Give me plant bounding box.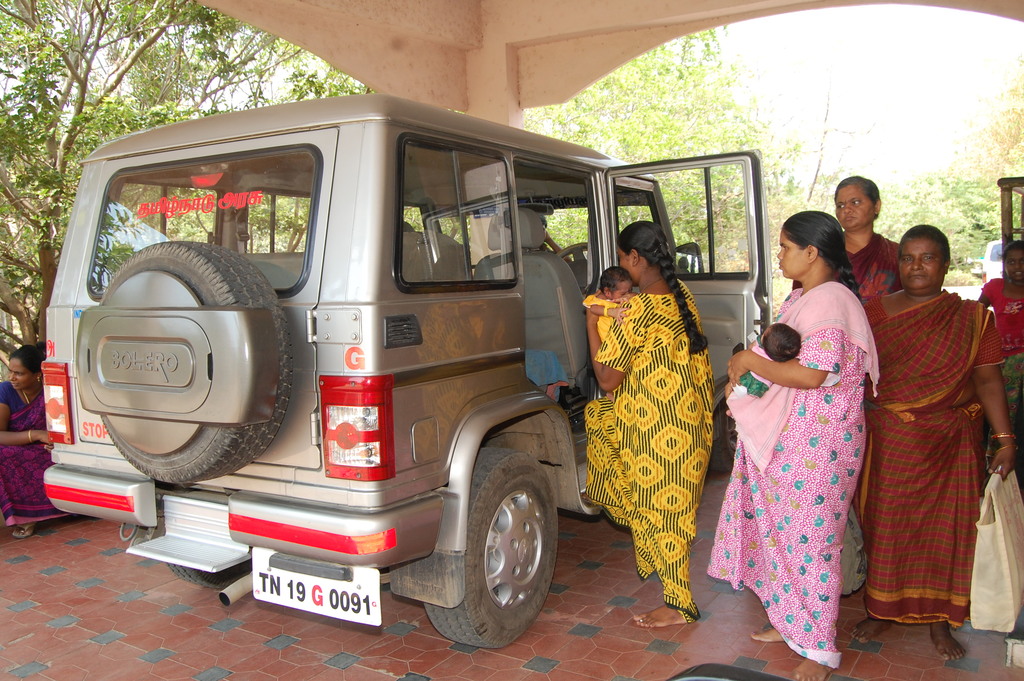
pyautogui.locateOnScreen(936, 264, 984, 282).
